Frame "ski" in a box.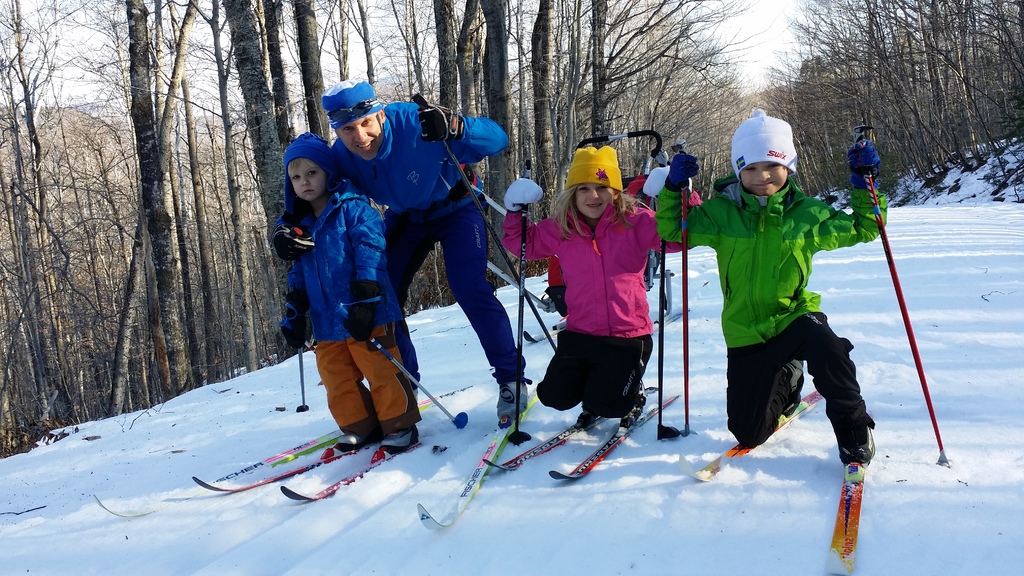
bbox=(416, 359, 546, 533).
